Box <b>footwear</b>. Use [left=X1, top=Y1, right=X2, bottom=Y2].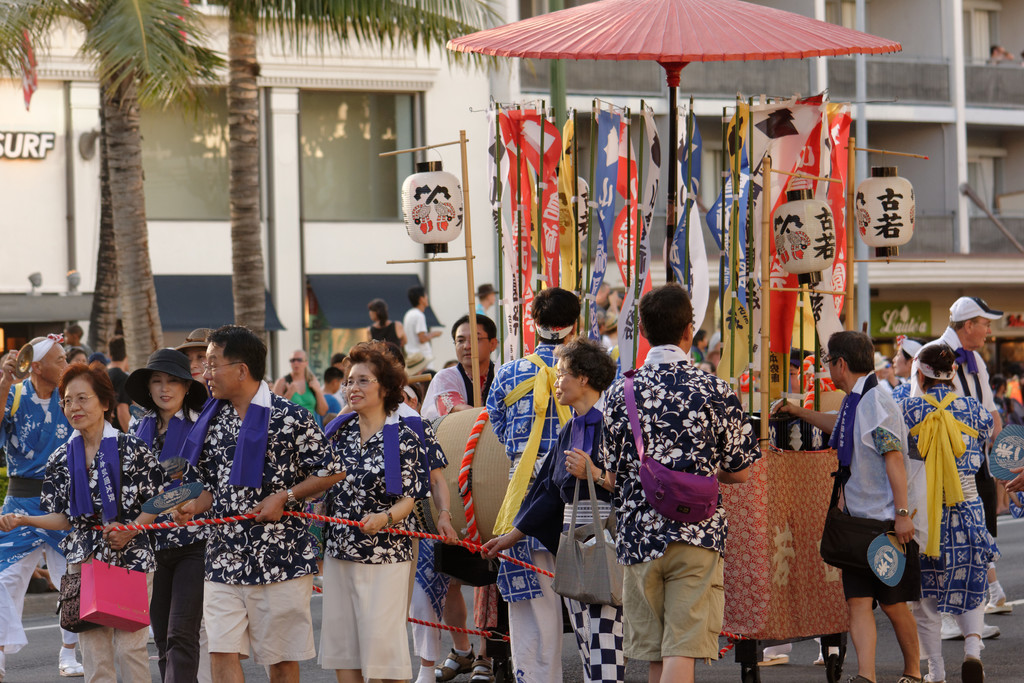
[left=758, top=657, right=789, bottom=668].
